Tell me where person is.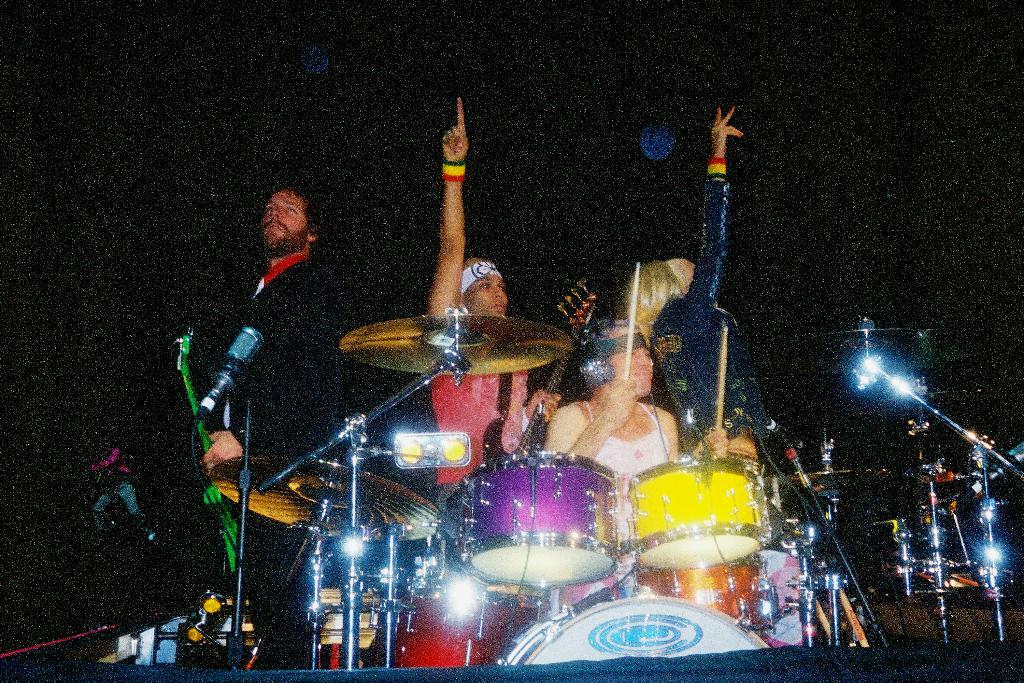
person is at [193, 141, 349, 609].
